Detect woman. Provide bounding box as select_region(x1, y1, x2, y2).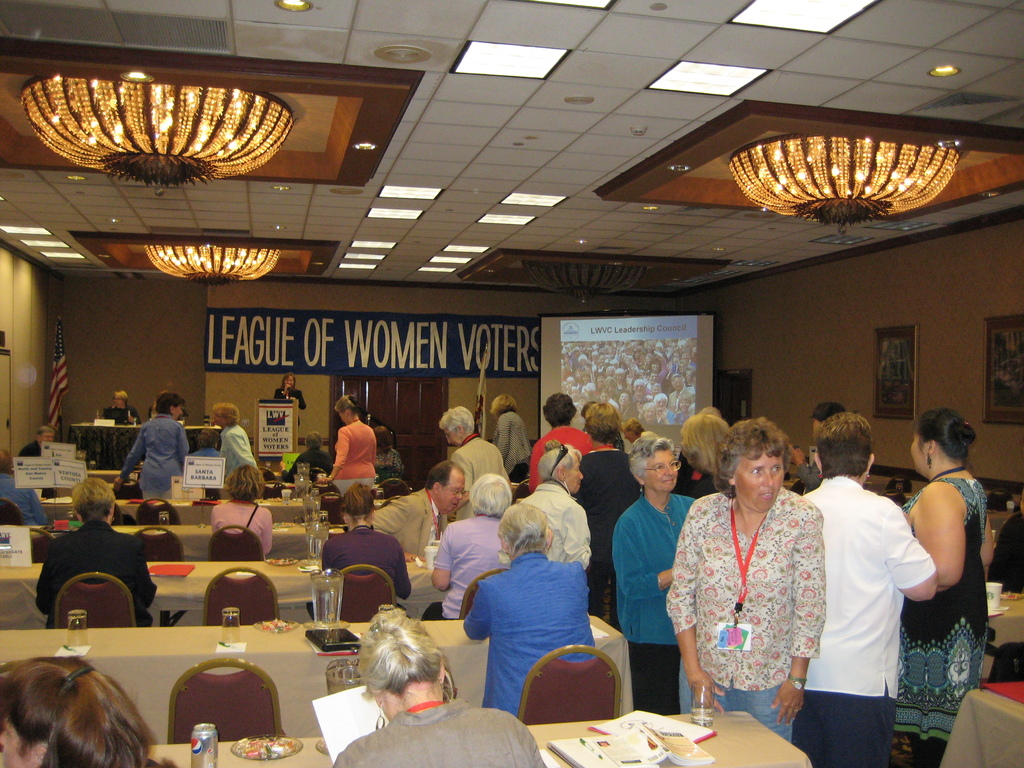
select_region(319, 480, 411, 598).
